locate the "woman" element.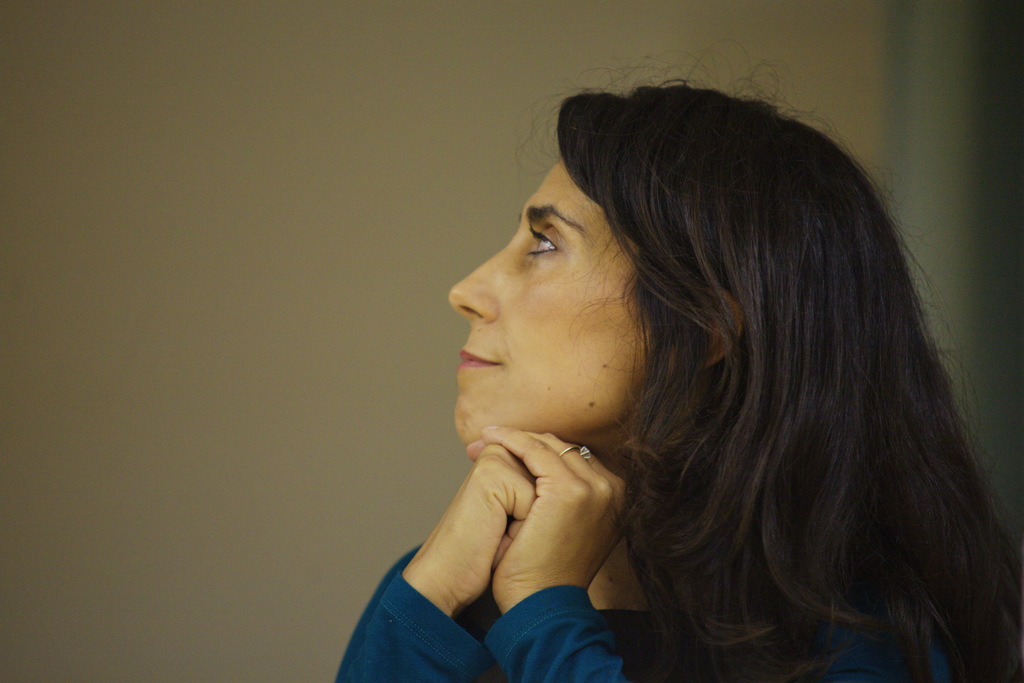
Element bbox: [345, 46, 977, 682].
